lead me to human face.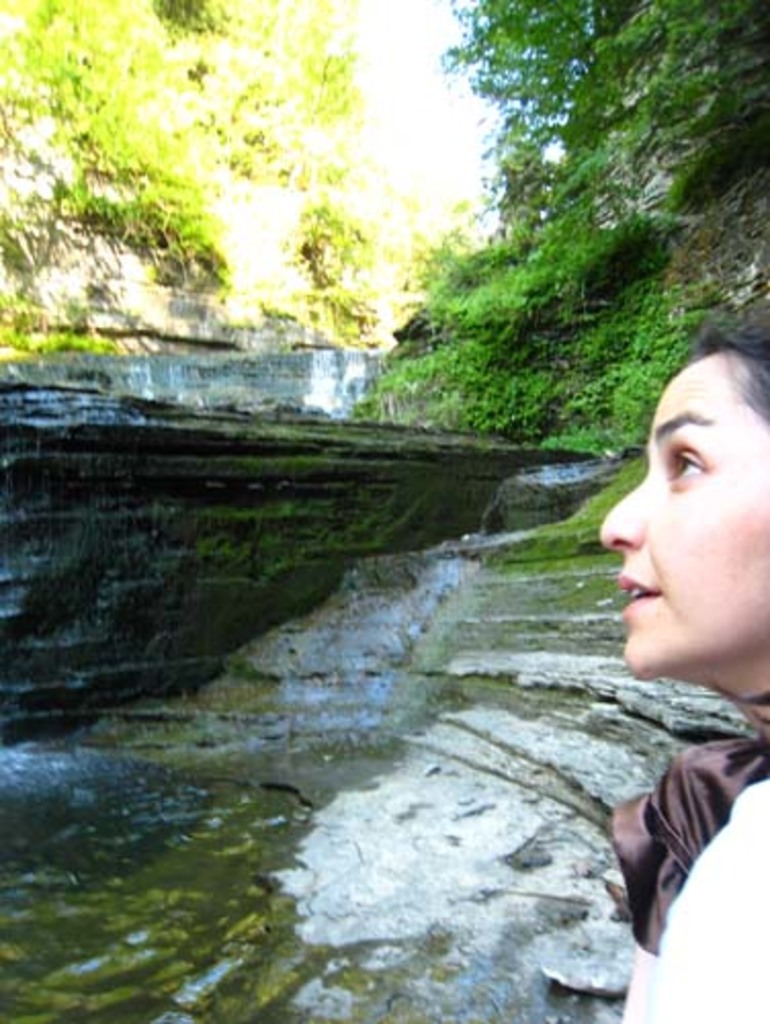
Lead to x1=596, y1=369, x2=768, y2=676.
